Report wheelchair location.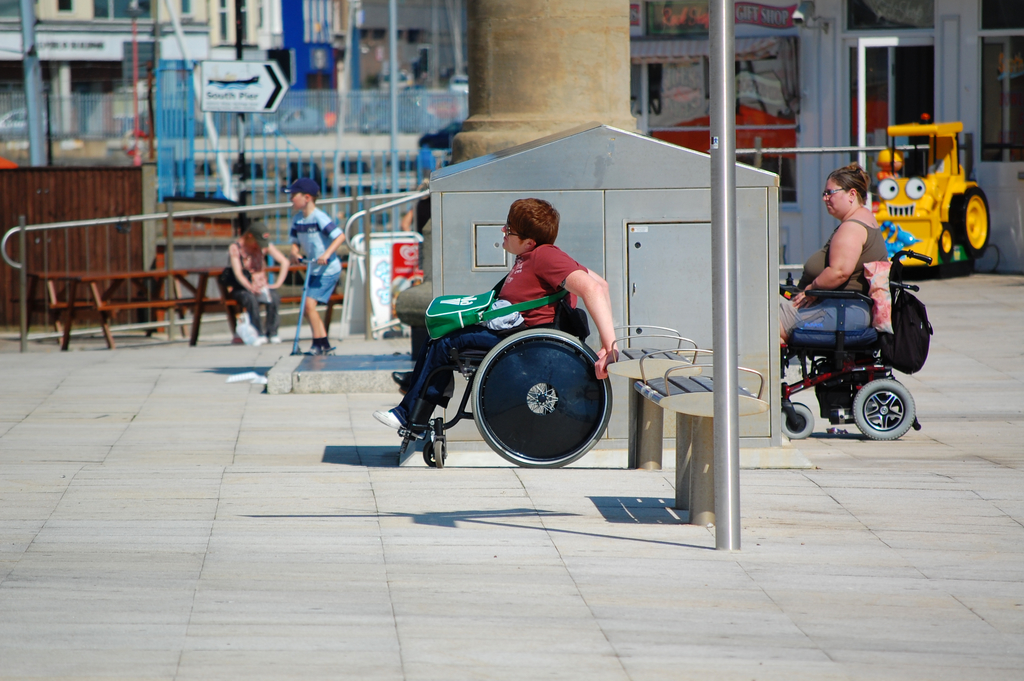
Report: [left=387, top=237, right=625, bottom=482].
